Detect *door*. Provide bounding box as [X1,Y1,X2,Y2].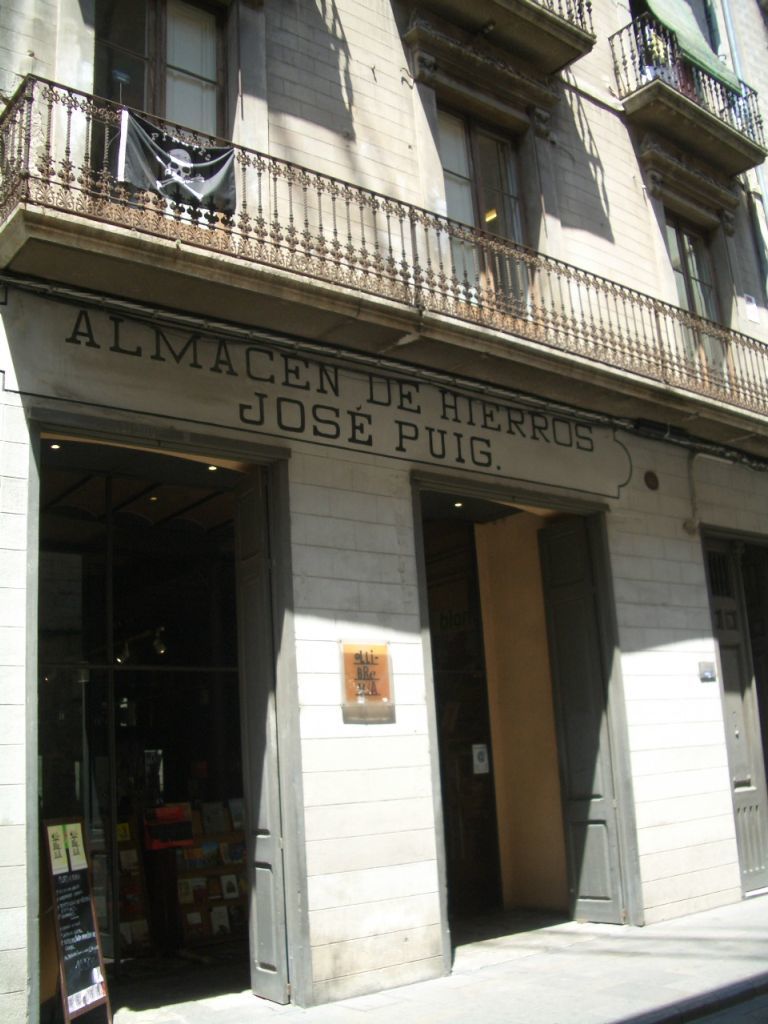
[24,389,282,984].
